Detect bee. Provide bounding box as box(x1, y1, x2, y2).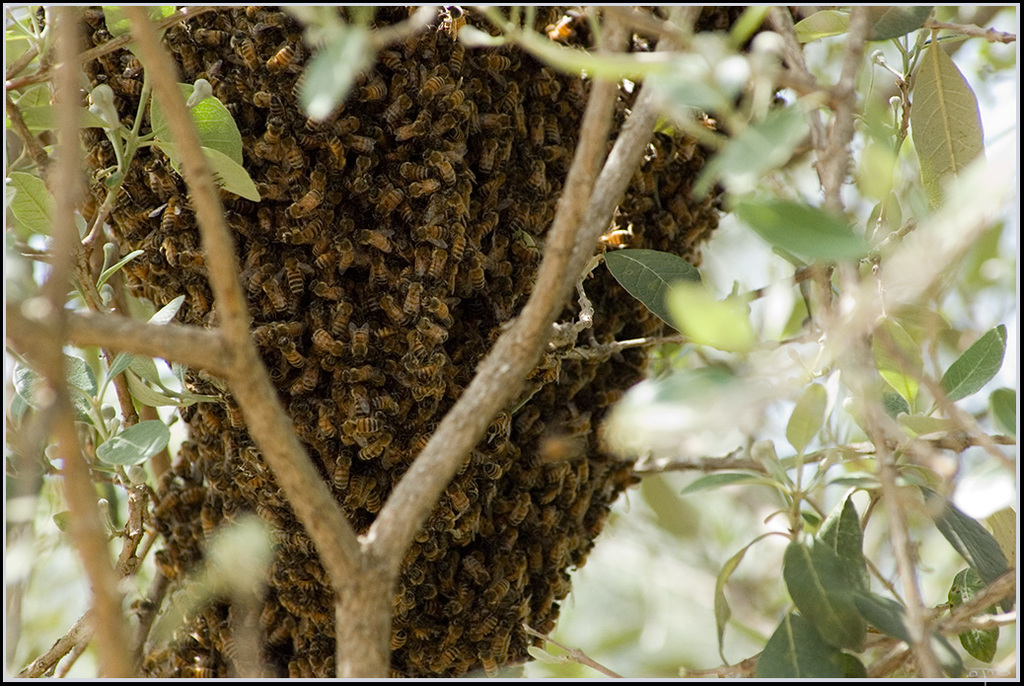
box(247, 313, 289, 353).
